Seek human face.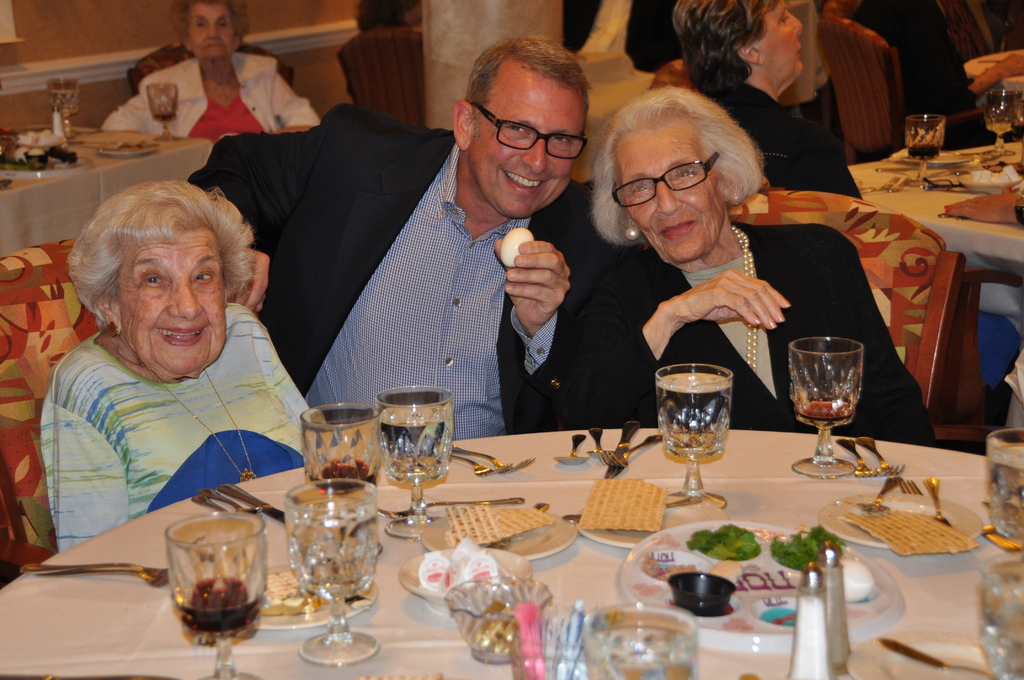
[618,136,721,263].
